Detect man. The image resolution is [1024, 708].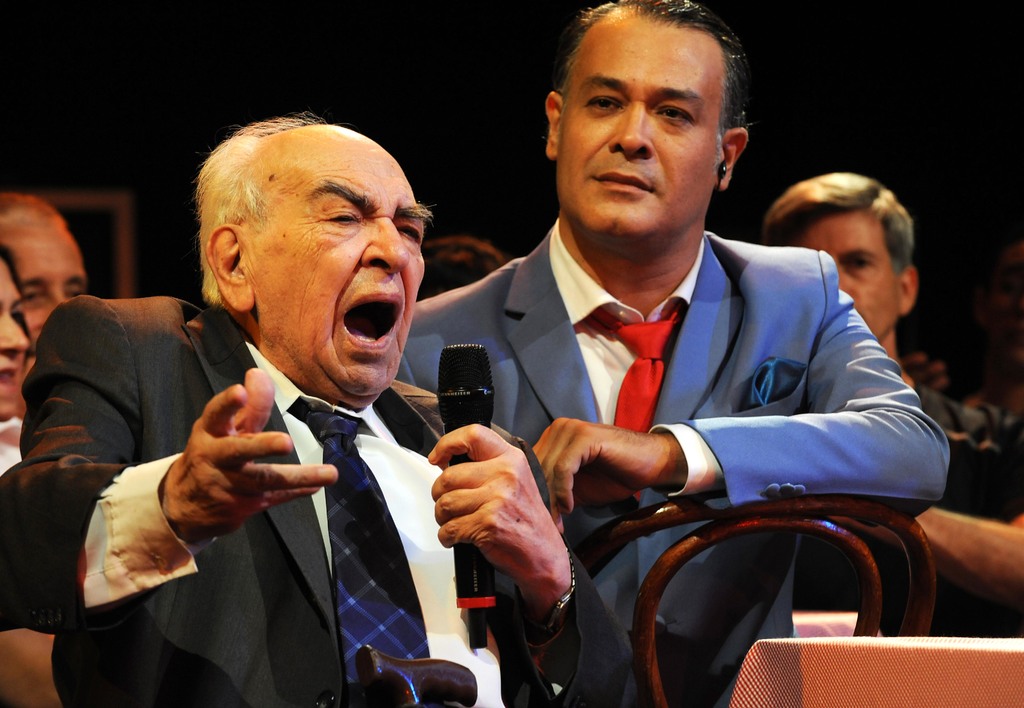
region(0, 195, 86, 446).
